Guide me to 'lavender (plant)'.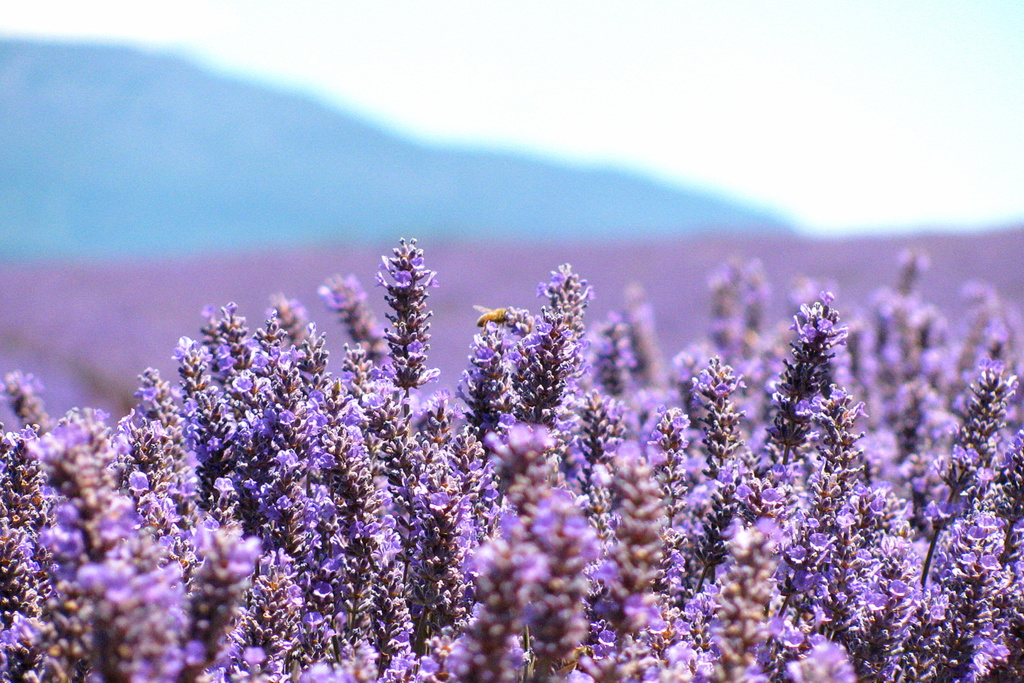
Guidance: 762/290/851/469.
